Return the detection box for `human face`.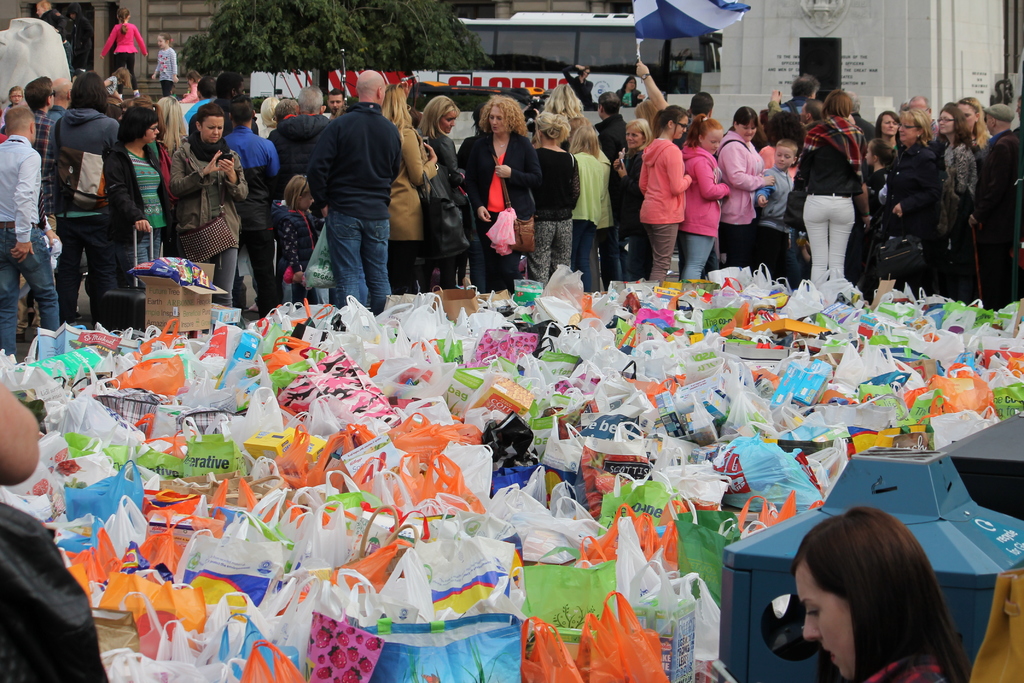
rect(484, 97, 510, 138).
